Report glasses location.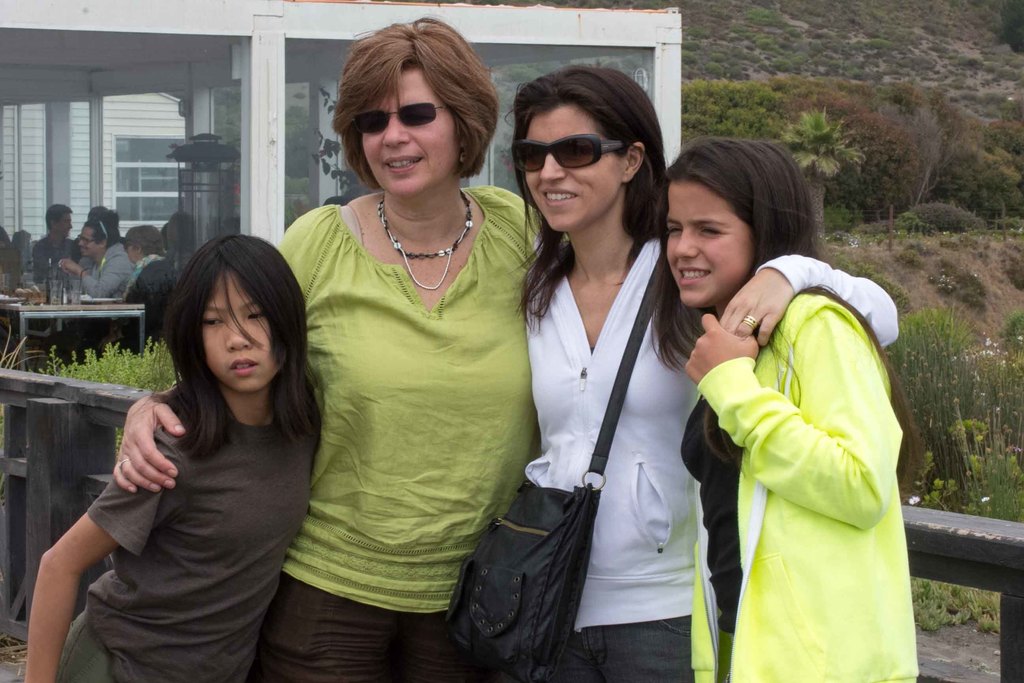
Report: bbox=[83, 235, 103, 246].
